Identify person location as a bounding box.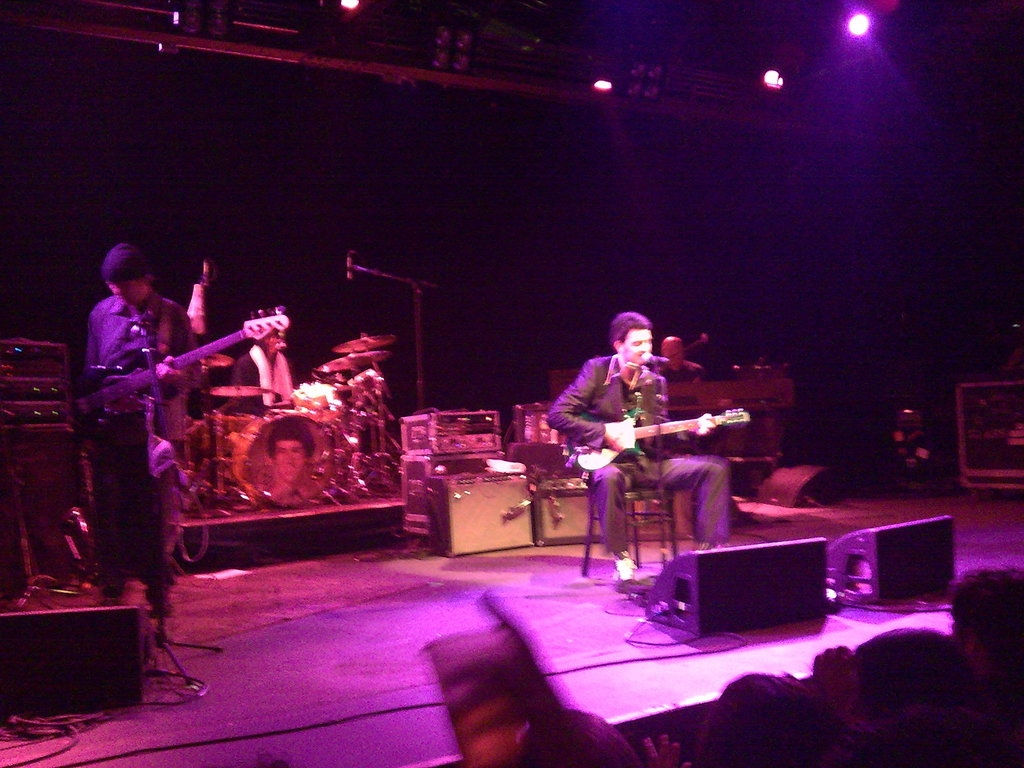
bbox=[230, 318, 304, 413].
